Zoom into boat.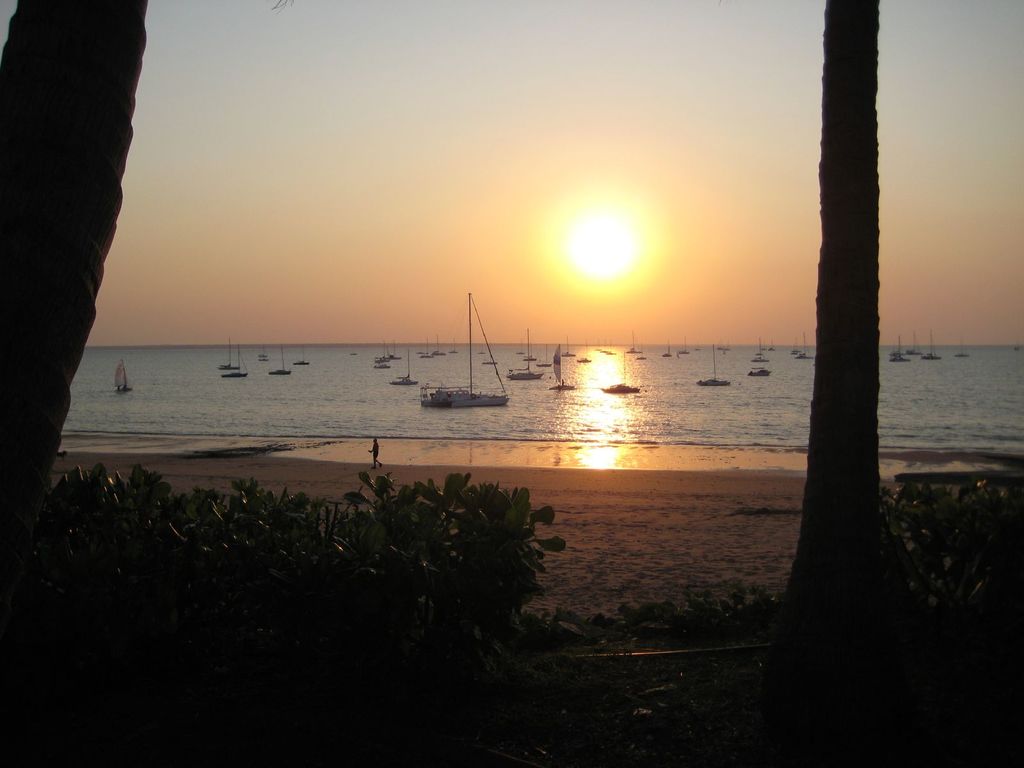
Zoom target: <bbox>747, 371, 773, 377</bbox>.
